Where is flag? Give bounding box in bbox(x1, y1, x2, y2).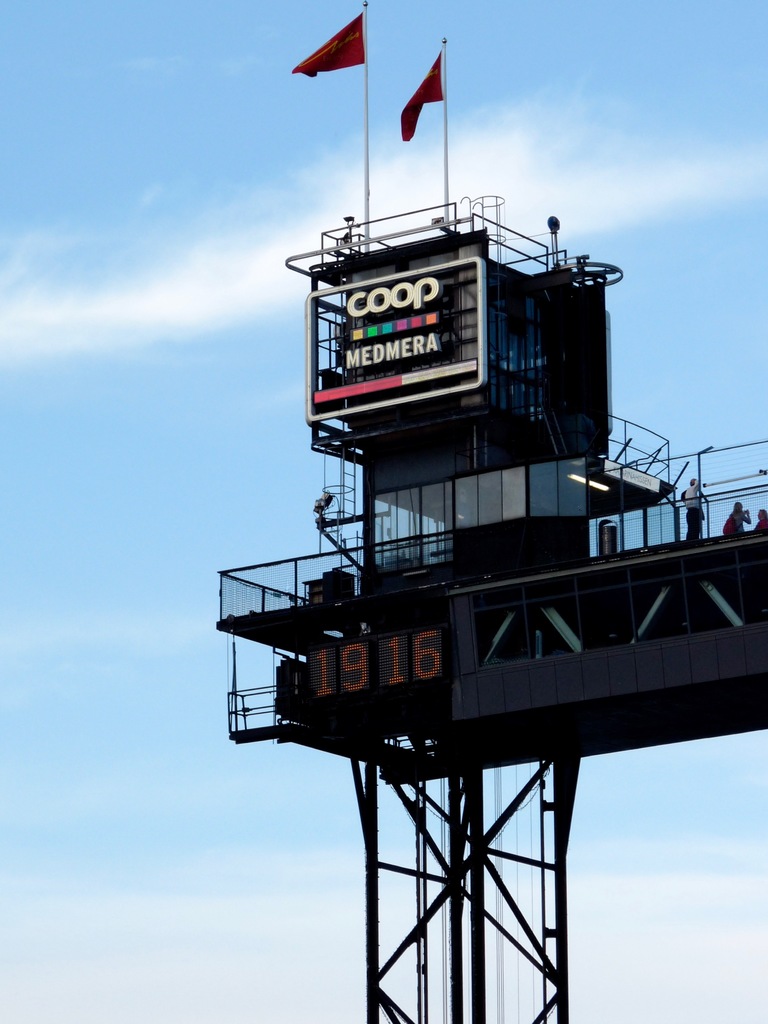
bbox(290, 6, 372, 73).
